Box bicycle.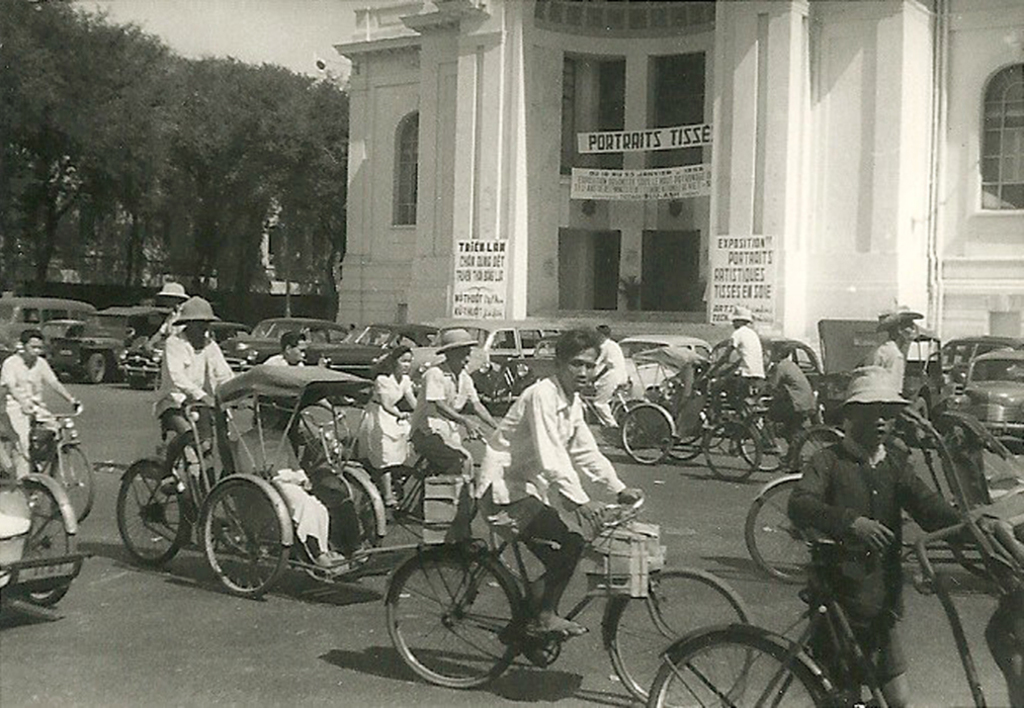
left=0, top=462, right=103, bottom=609.
